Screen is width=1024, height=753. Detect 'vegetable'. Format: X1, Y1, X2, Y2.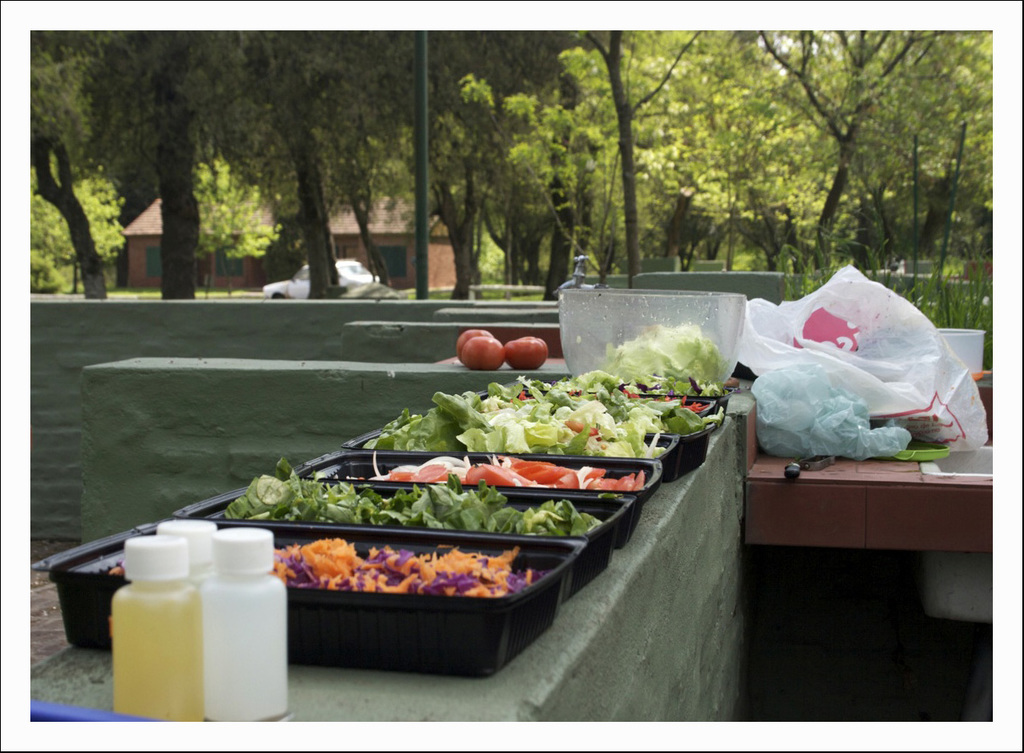
453, 326, 491, 355.
